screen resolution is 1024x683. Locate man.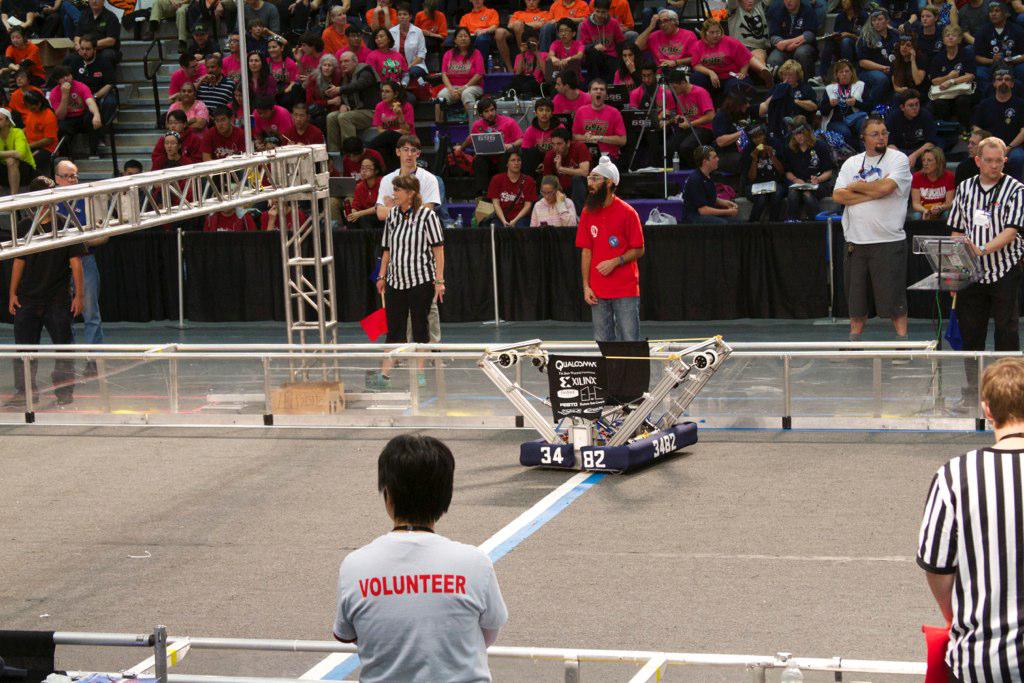
<region>188, 20, 218, 68</region>.
